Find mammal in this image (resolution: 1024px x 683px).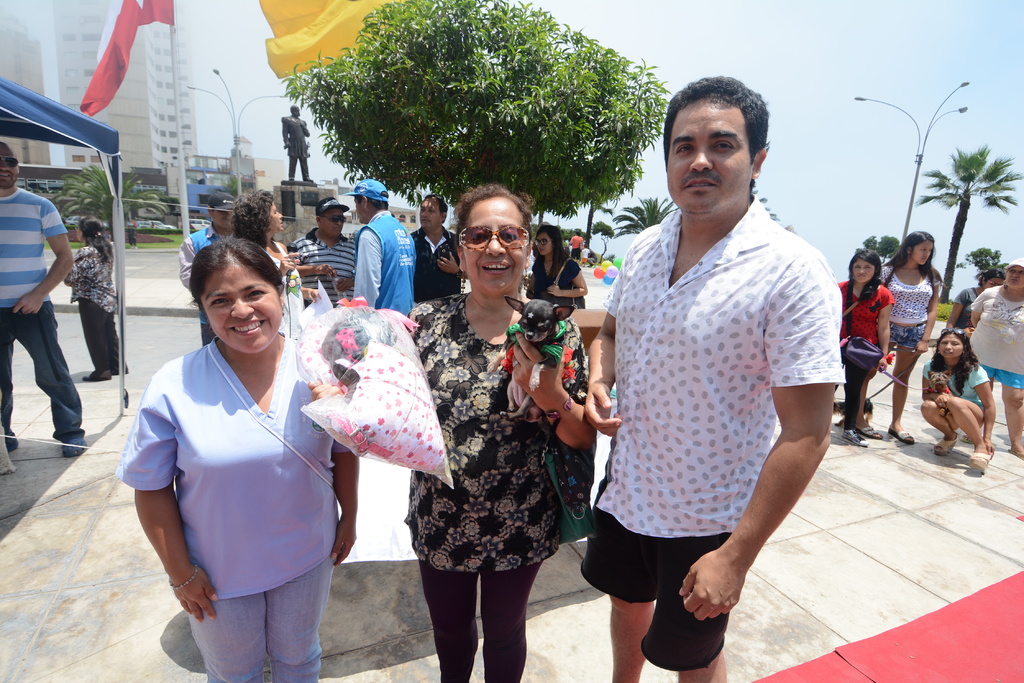
select_region(582, 75, 844, 682).
